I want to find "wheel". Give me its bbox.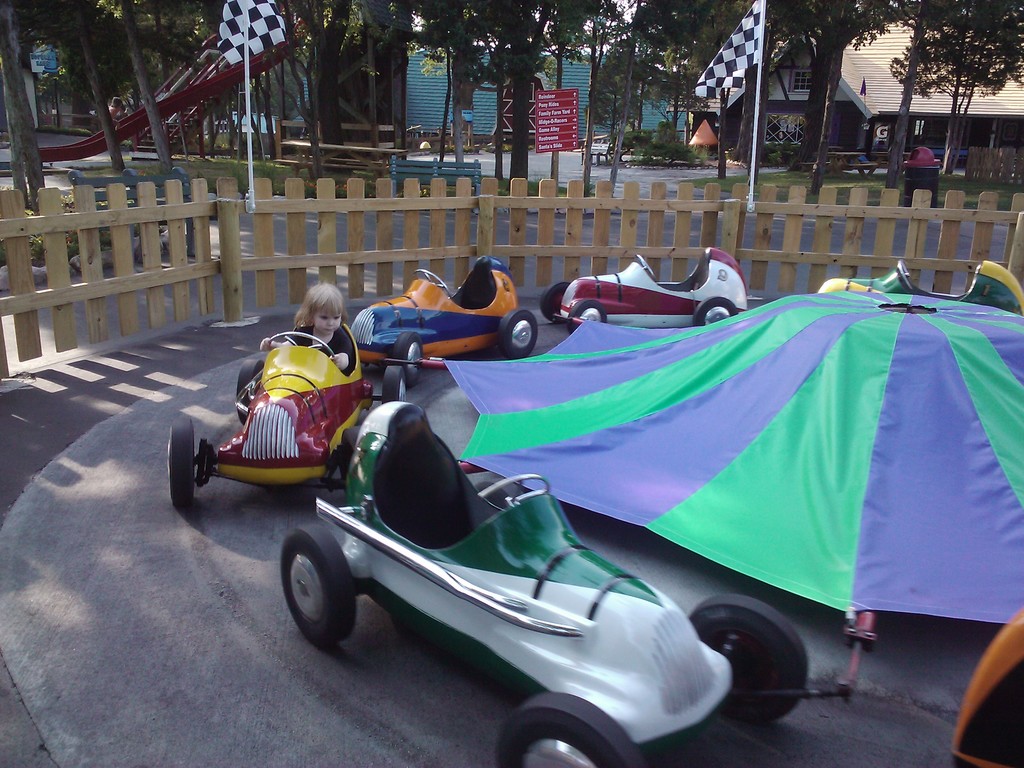
BBox(382, 366, 406, 402).
